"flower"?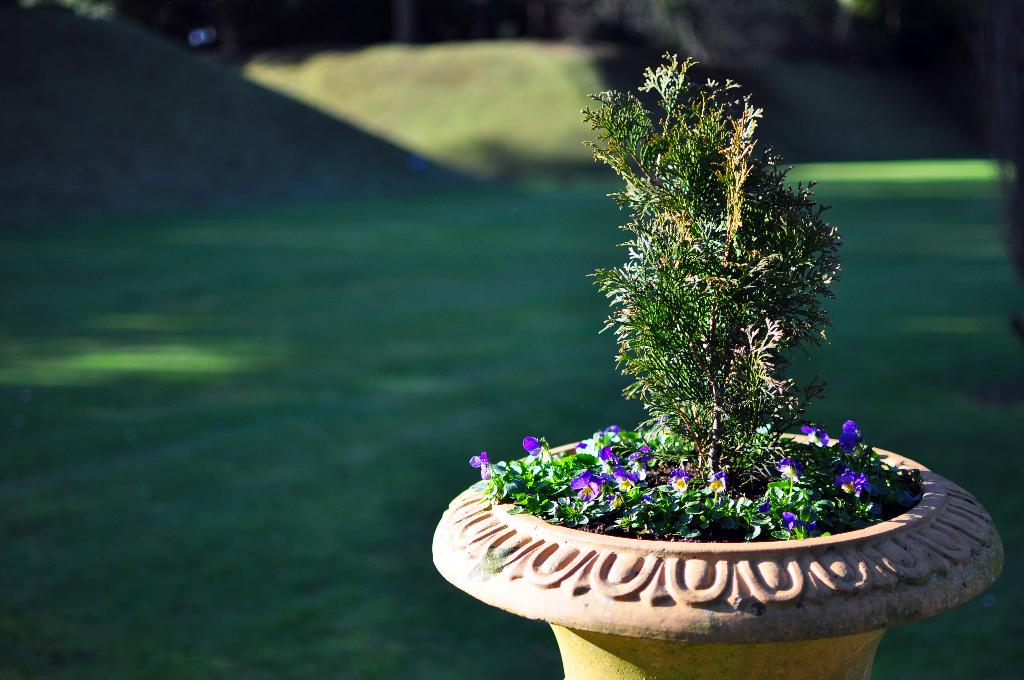
bbox(573, 471, 601, 500)
